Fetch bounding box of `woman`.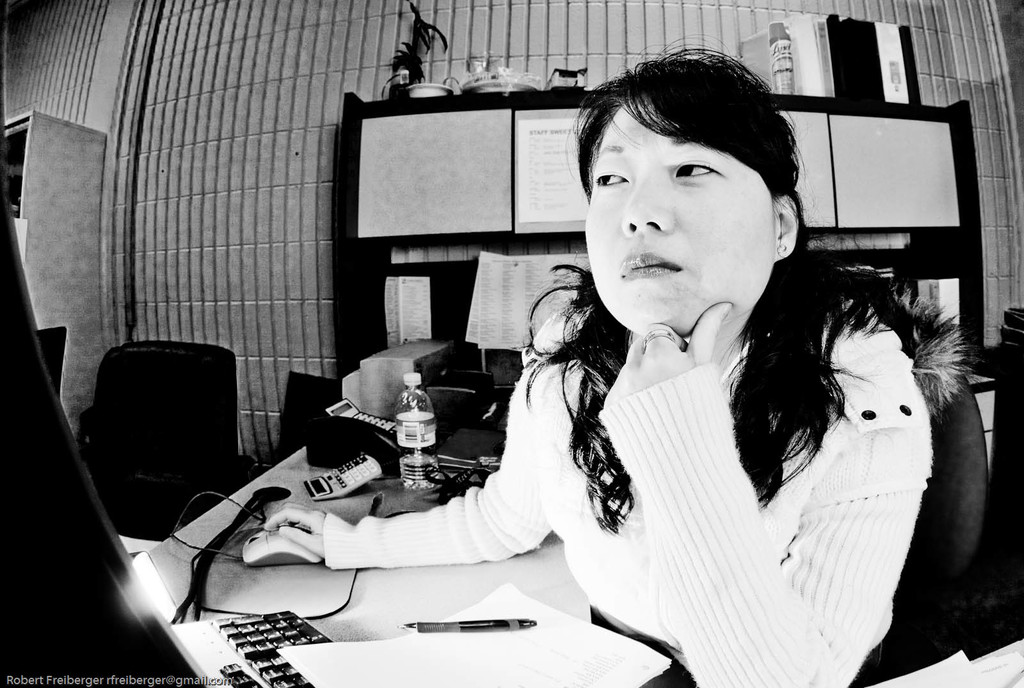
Bbox: x1=263, y1=35, x2=927, y2=687.
